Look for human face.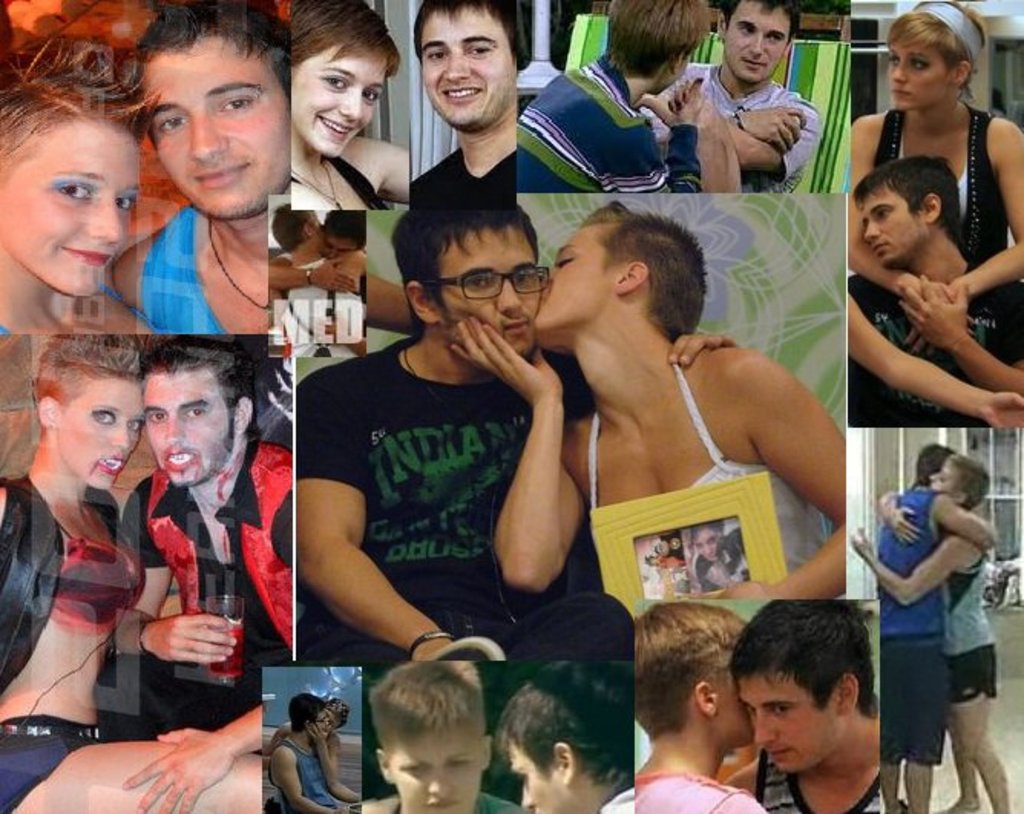
Found: {"left": 428, "top": 222, "right": 550, "bottom": 351}.
